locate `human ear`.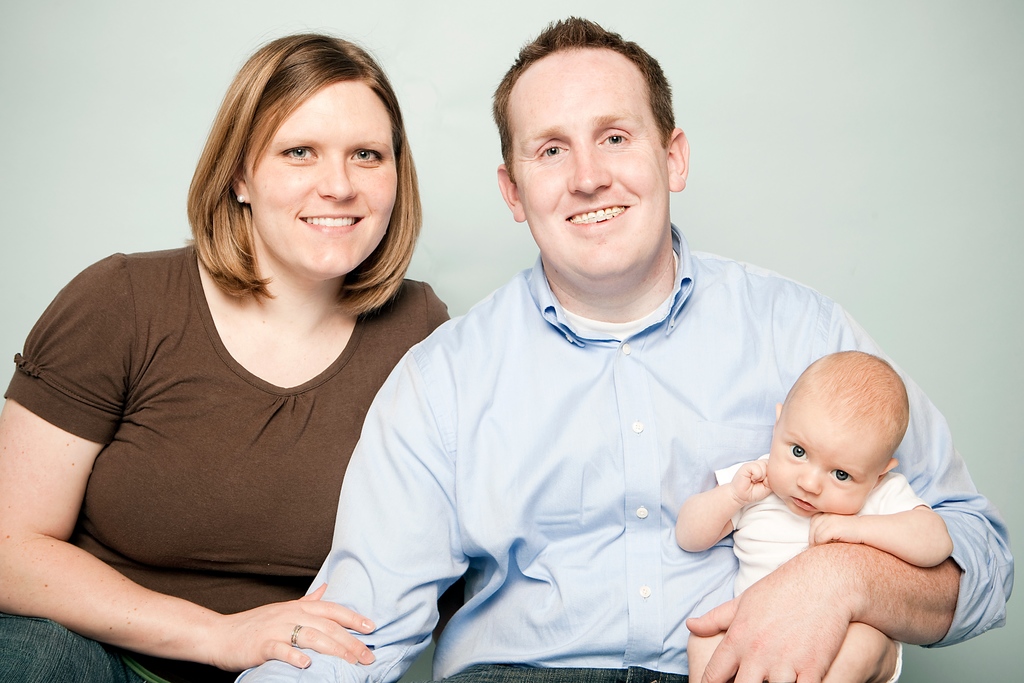
Bounding box: box=[668, 126, 691, 190].
